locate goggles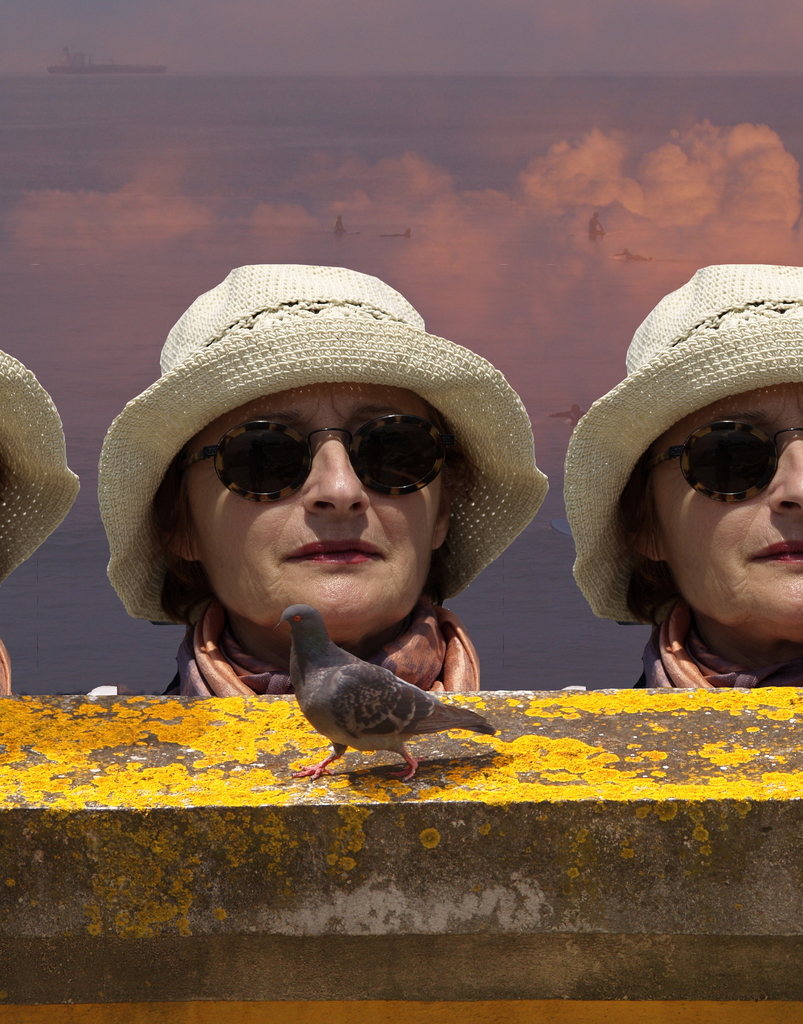
pyautogui.locateOnScreen(170, 396, 509, 521)
